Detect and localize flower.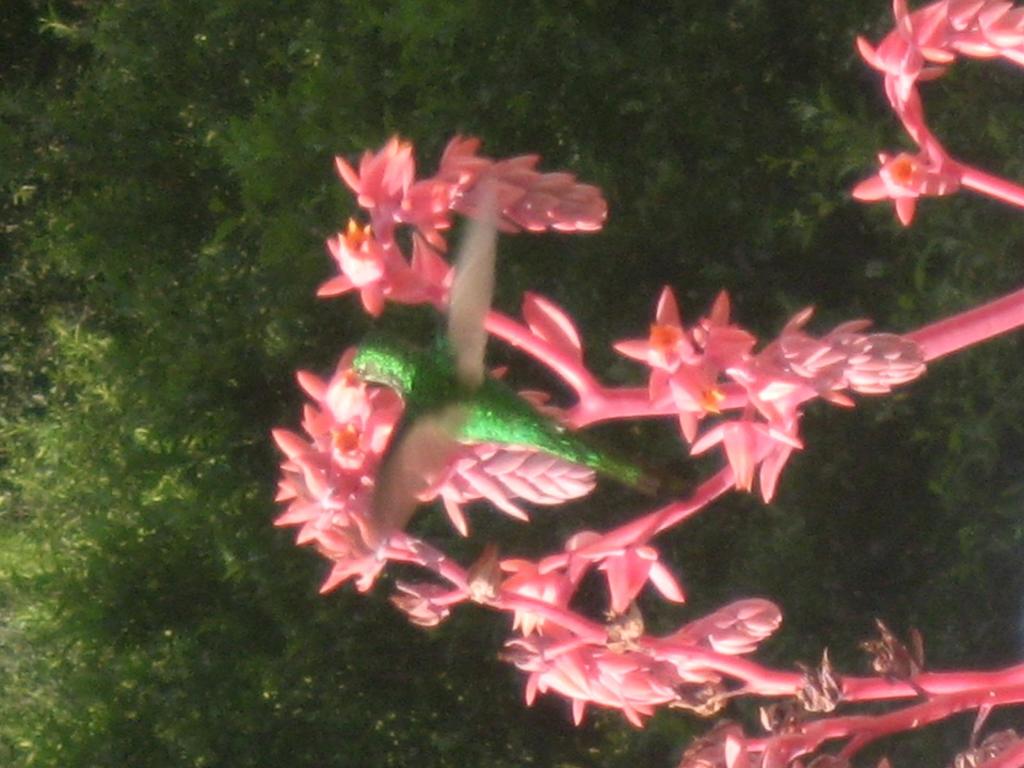
Localized at rect(282, 0, 1023, 767).
